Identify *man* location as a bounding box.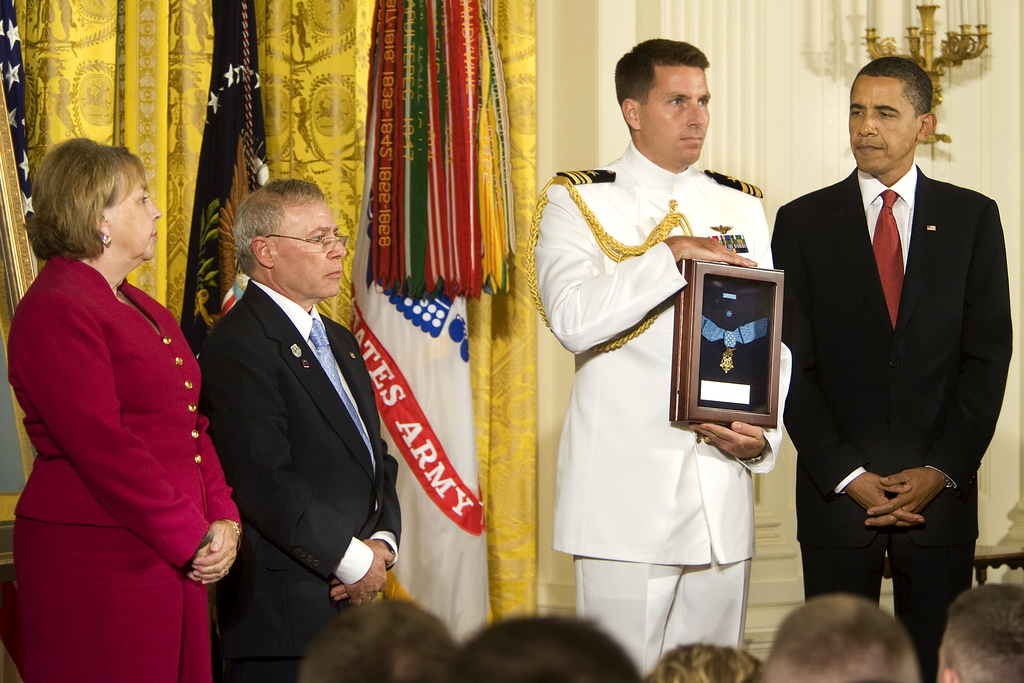
bbox=[456, 610, 643, 682].
